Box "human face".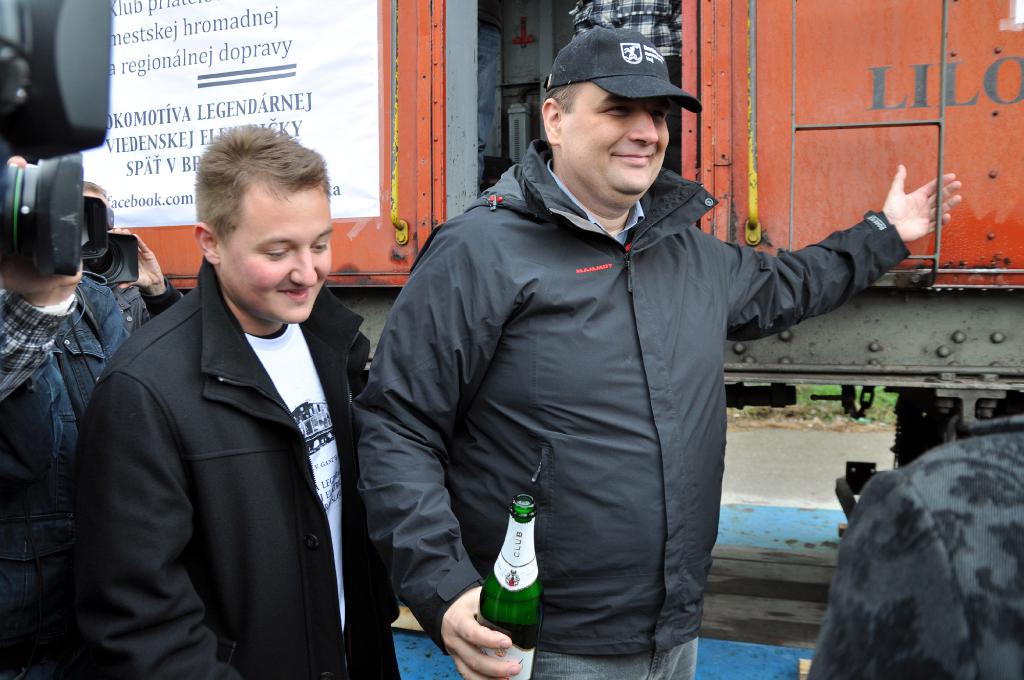
[x1=562, y1=79, x2=669, y2=204].
